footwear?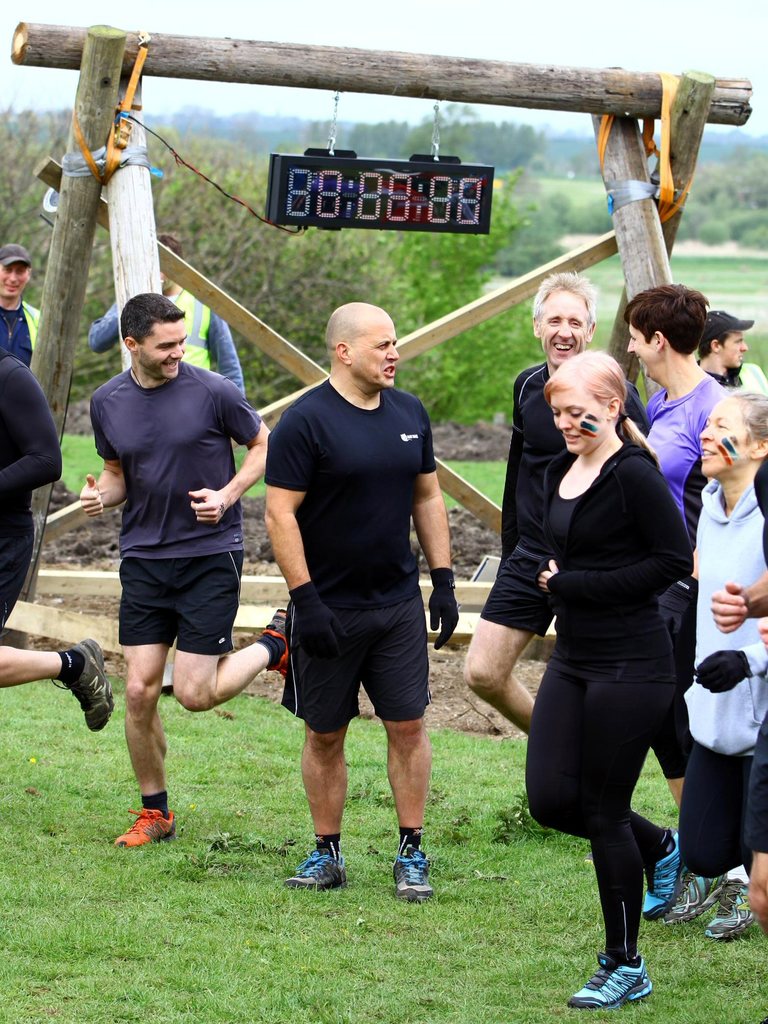
[x1=707, y1=858, x2=763, y2=937]
